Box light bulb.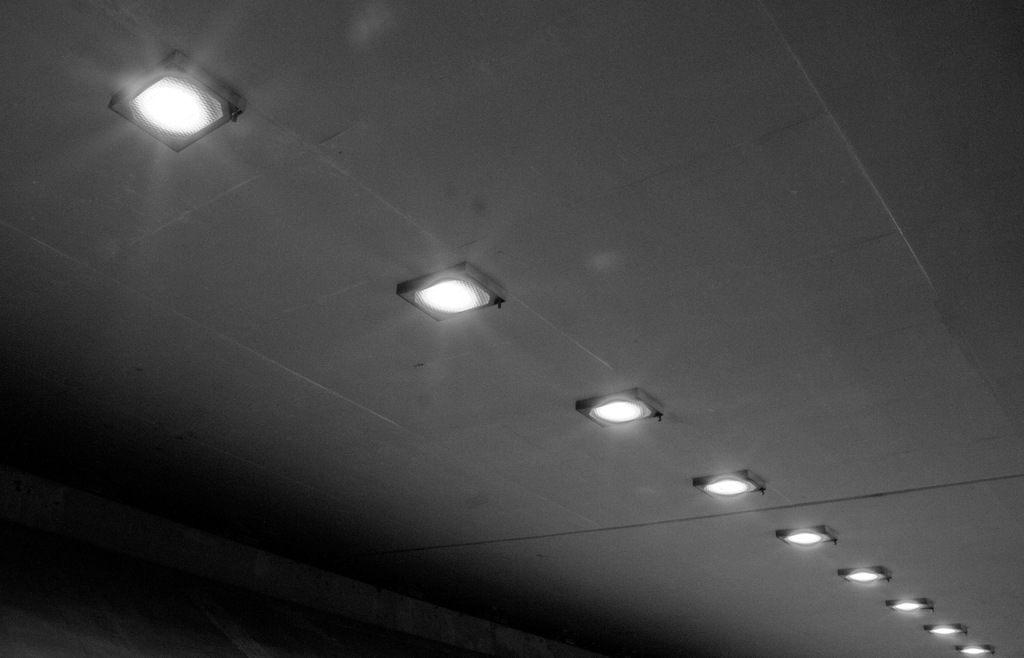
[964, 646, 989, 654].
